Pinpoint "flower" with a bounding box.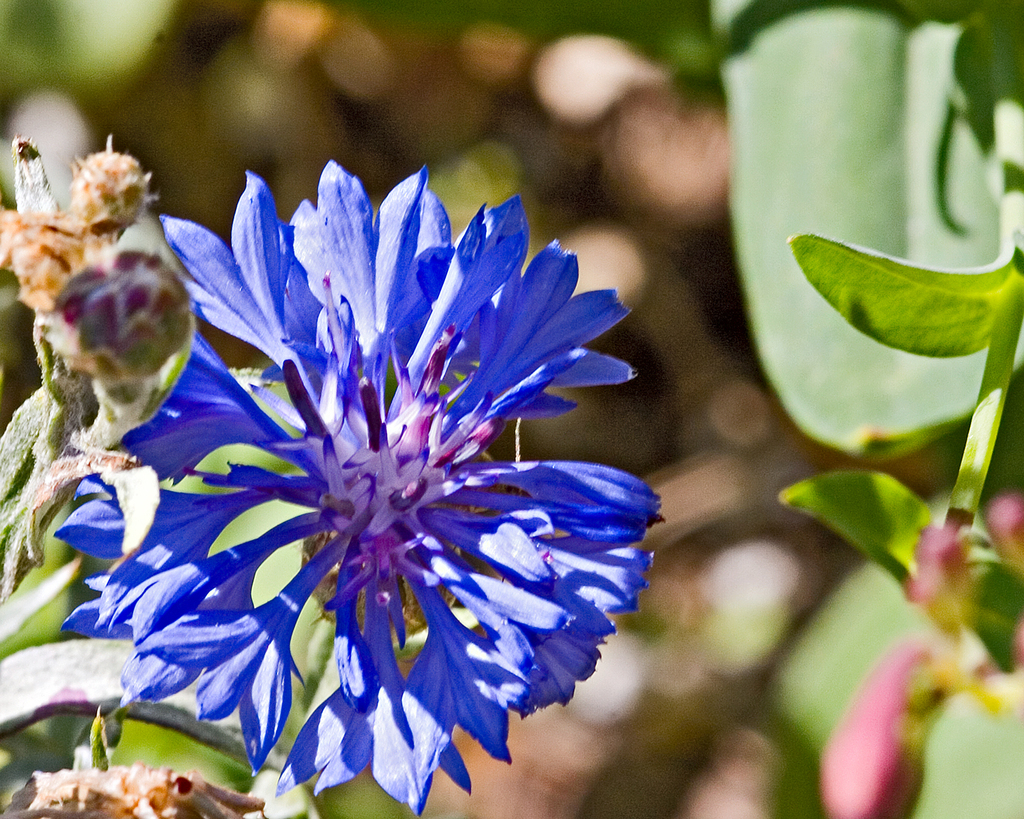
[x1=0, y1=766, x2=255, y2=818].
